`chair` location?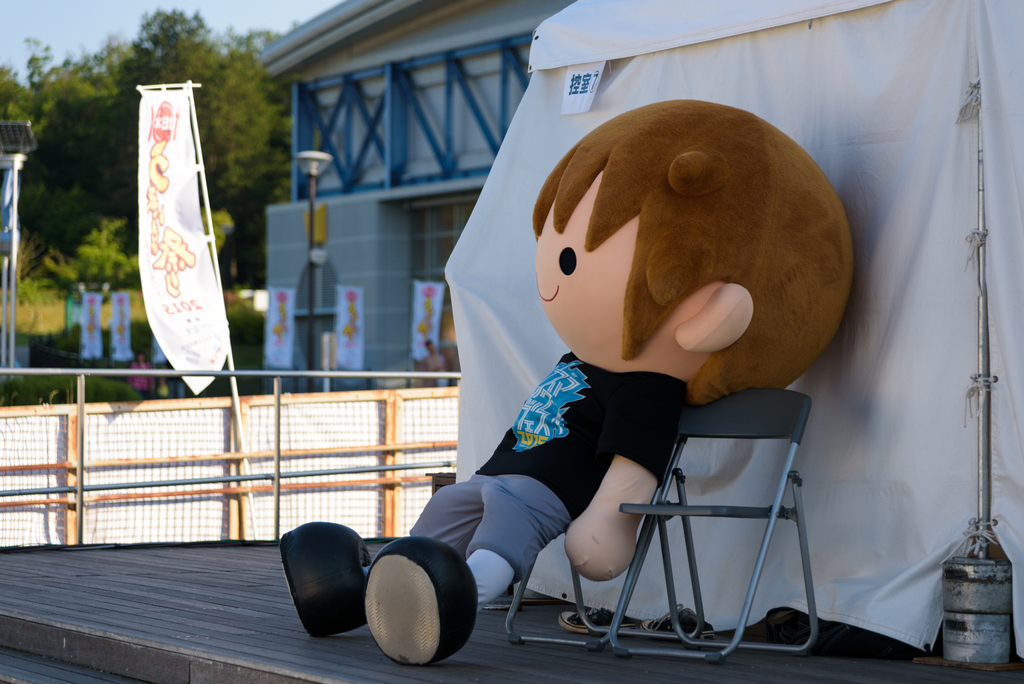
(x1=619, y1=382, x2=842, y2=658)
